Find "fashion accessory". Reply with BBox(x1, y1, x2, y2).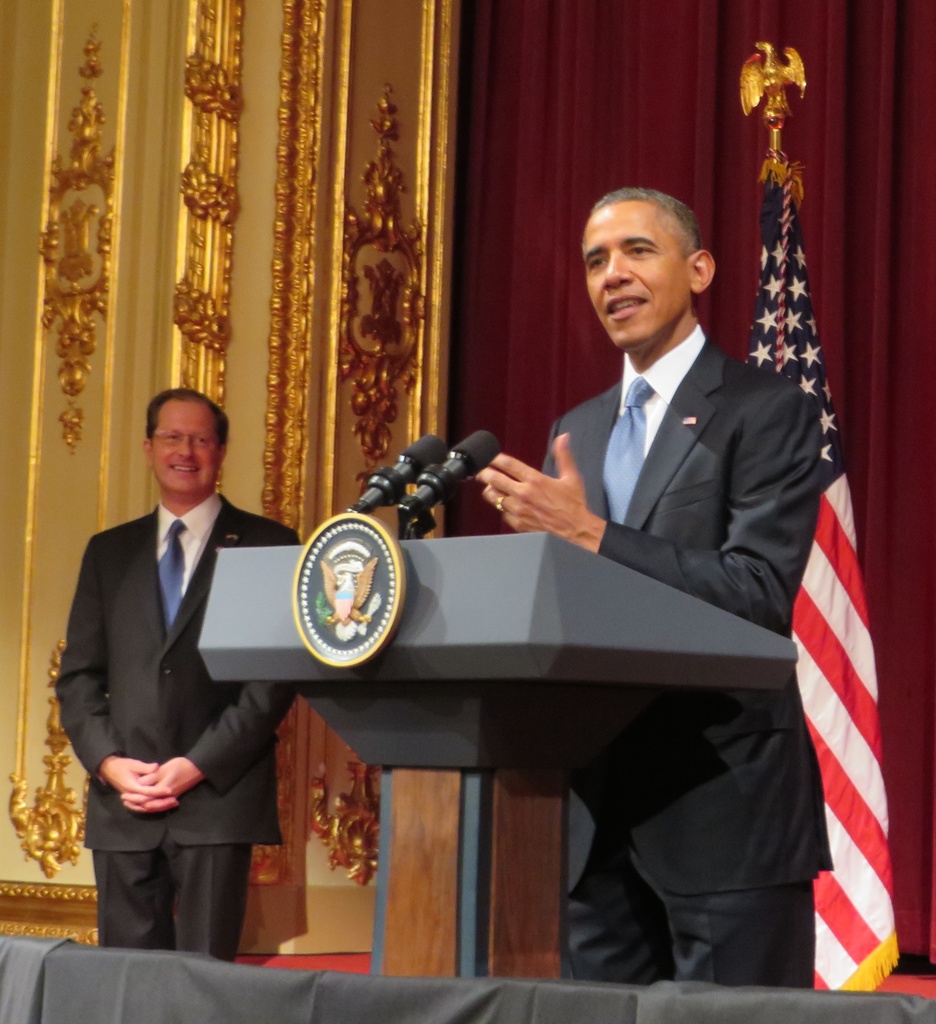
BBox(601, 375, 655, 522).
